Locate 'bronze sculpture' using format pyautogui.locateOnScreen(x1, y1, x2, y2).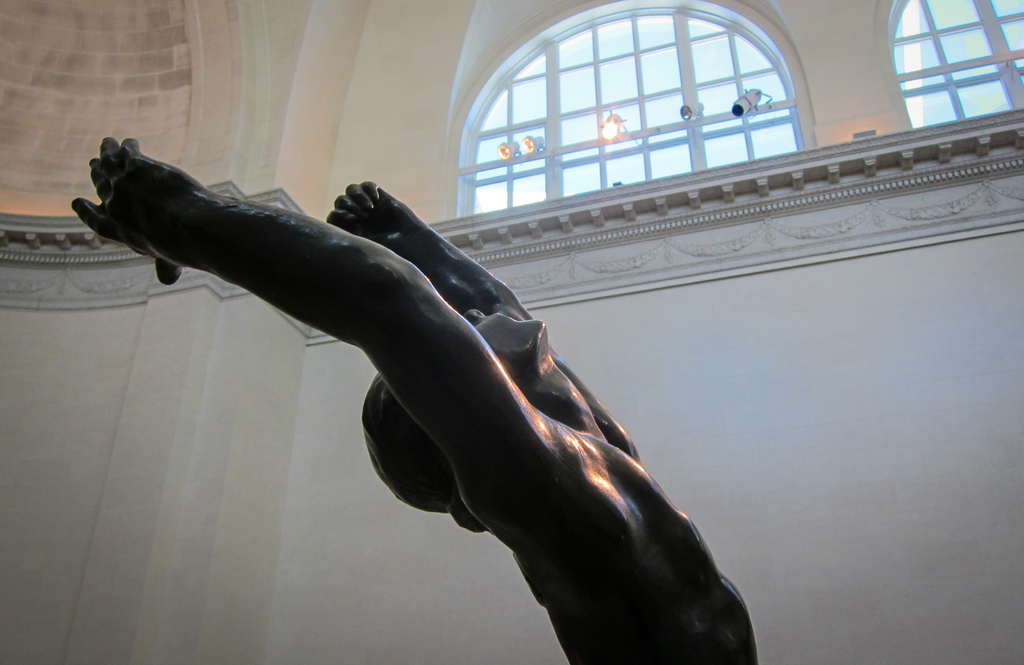
pyautogui.locateOnScreen(110, 101, 831, 625).
